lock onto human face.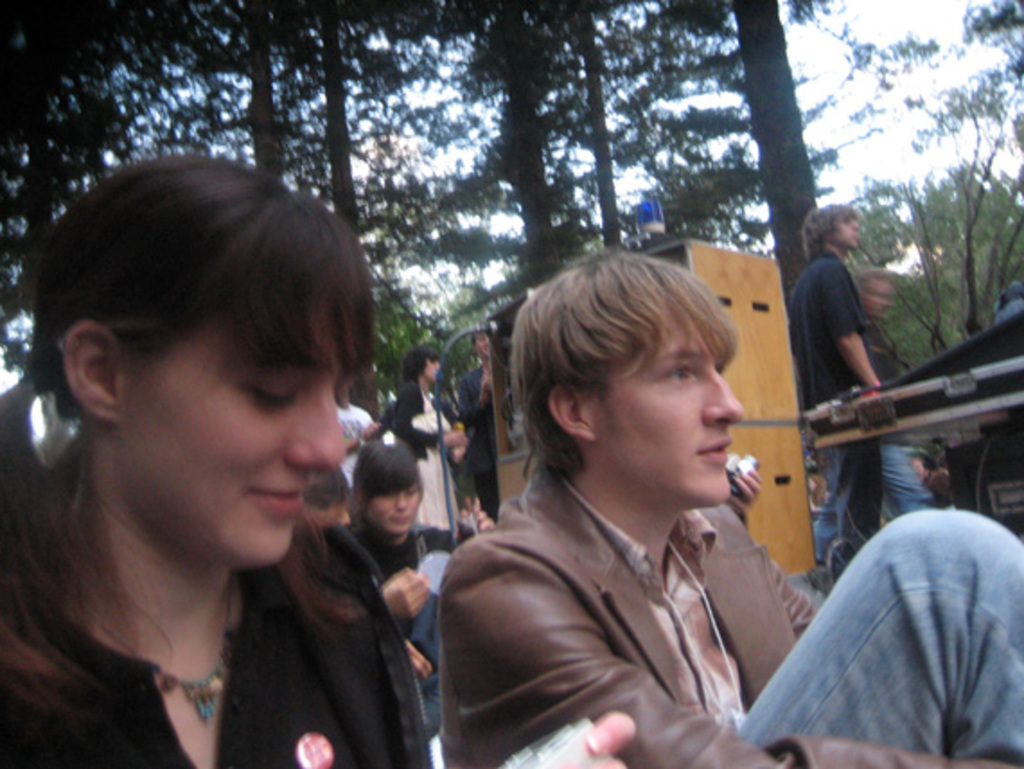
Locked: bbox=[366, 487, 420, 535].
